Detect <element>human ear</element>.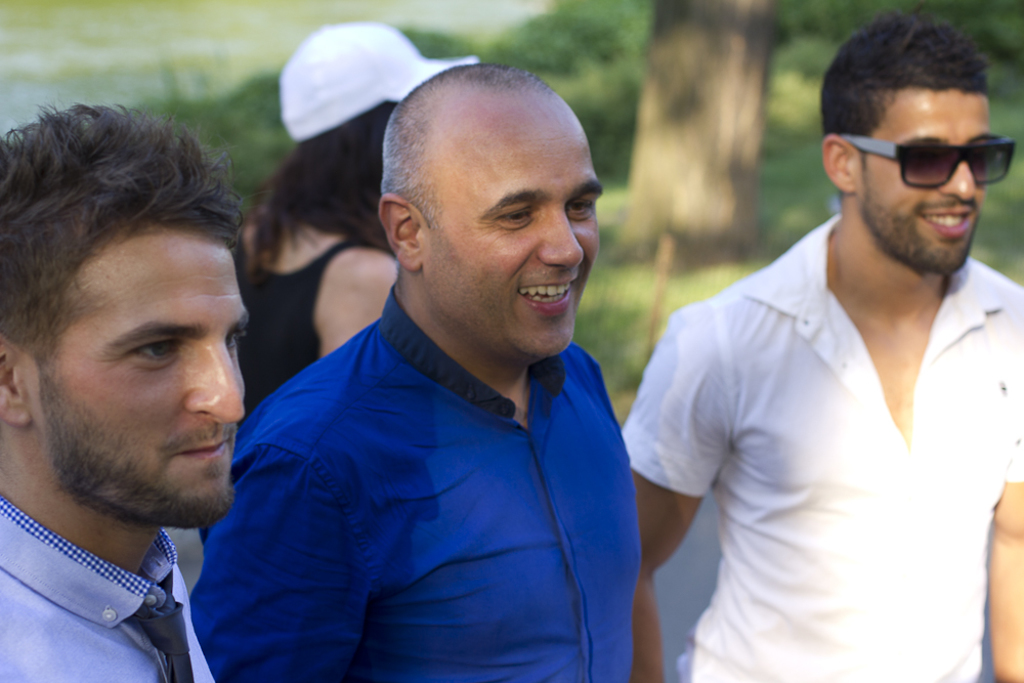
Detected at l=0, t=342, r=28, b=427.
